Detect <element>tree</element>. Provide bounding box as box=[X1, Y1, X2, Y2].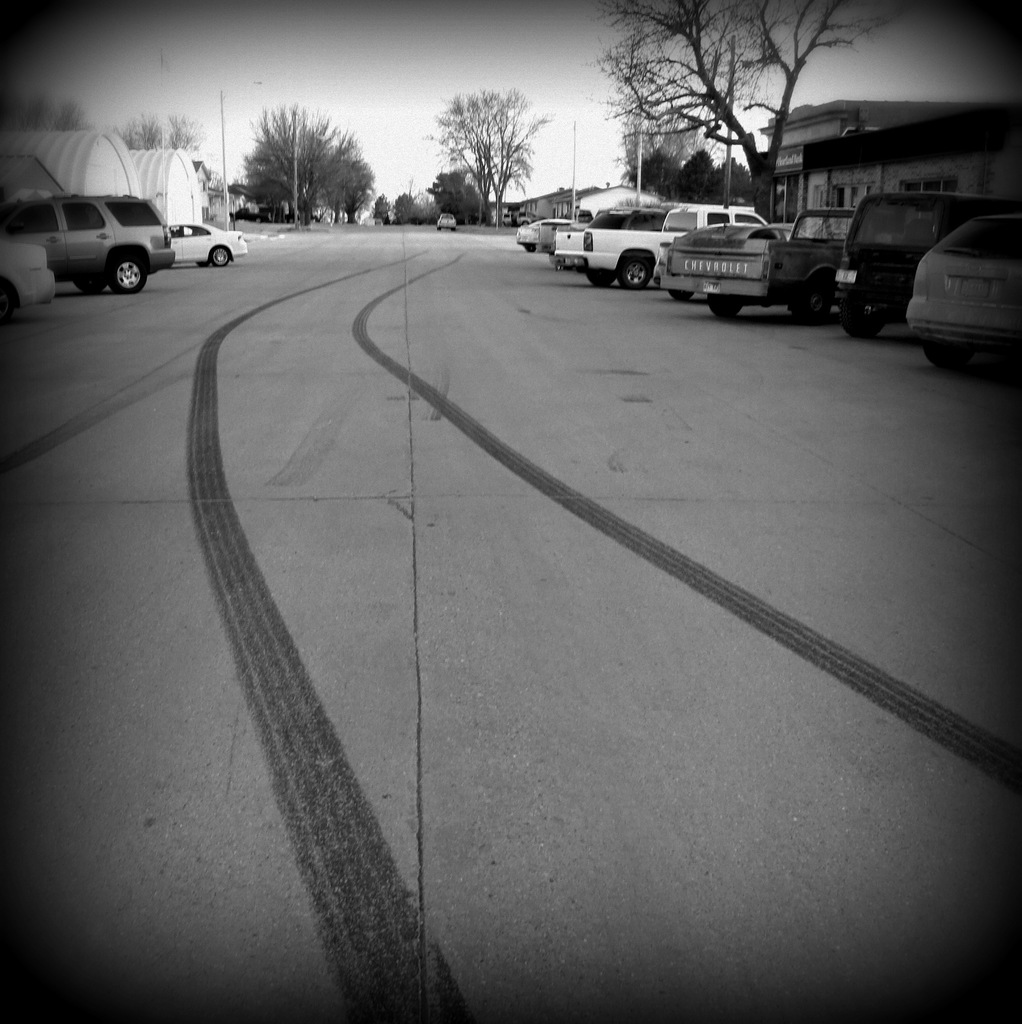
box=[423, 81, 554, 233].
